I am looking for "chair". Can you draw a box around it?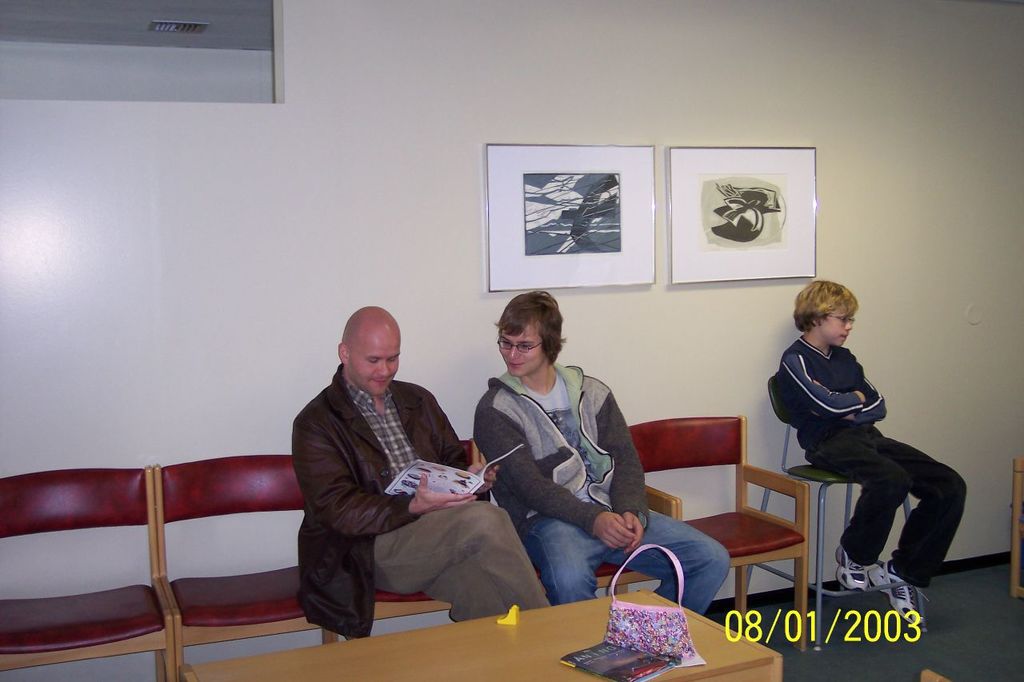
Sure, the bounding box is <bbox>150, 451, 326, 681</bbox>.
